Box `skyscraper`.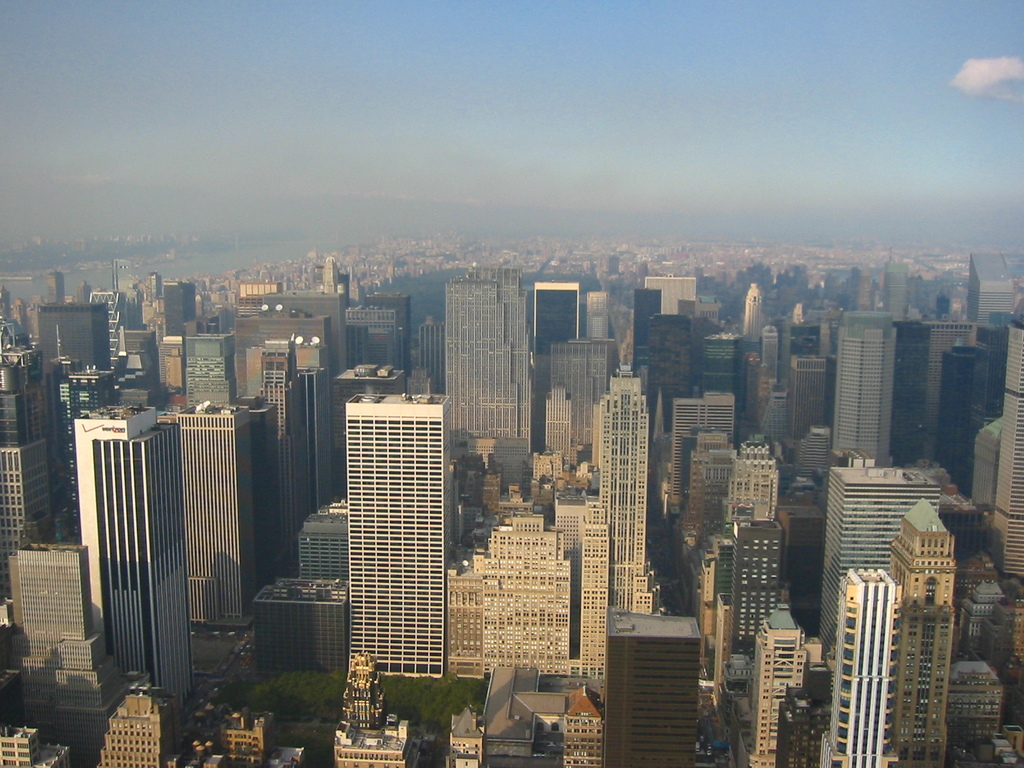
<region>737, 602, 812, 767</region>.
